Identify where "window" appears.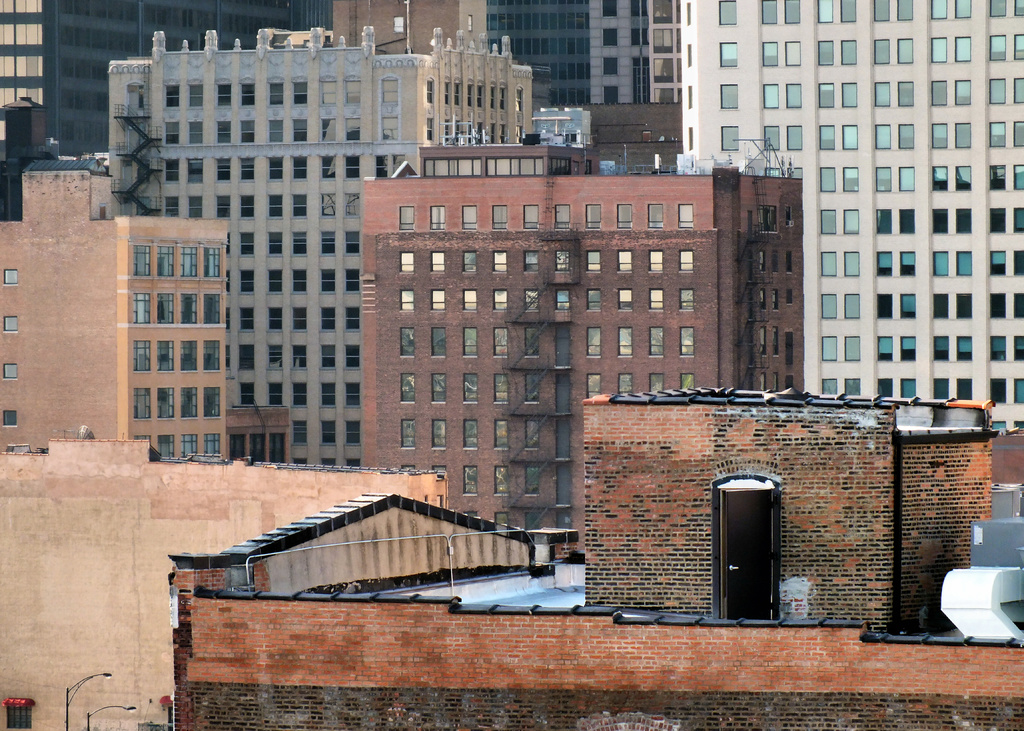
Appears at crop(525, 323, 543, 349).
